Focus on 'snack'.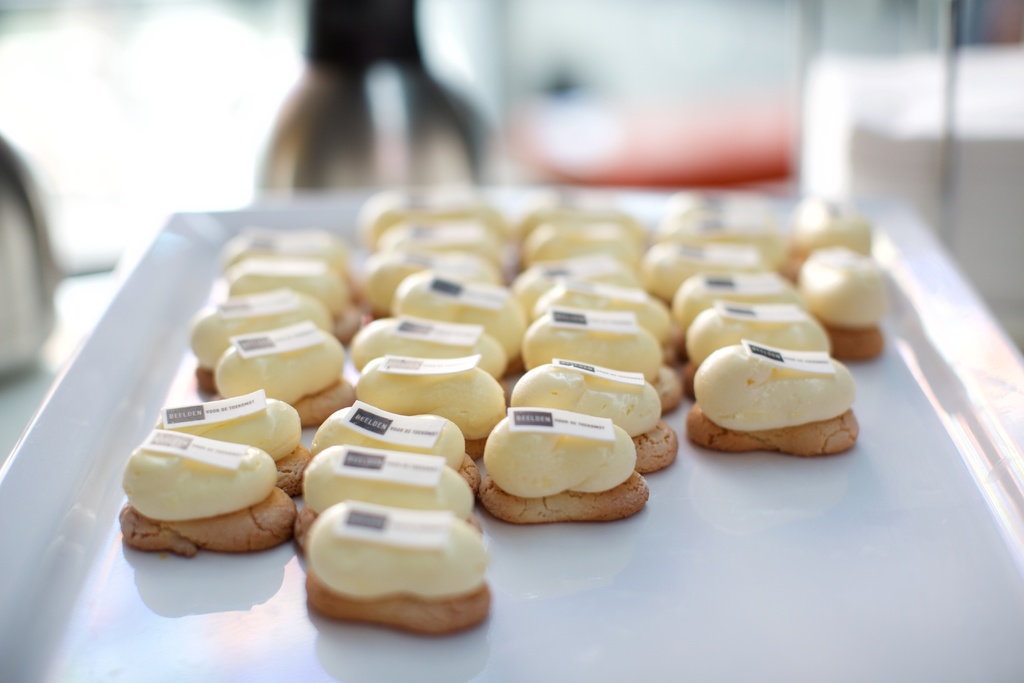
Focused at Rect(472, 399, 652, 524).
